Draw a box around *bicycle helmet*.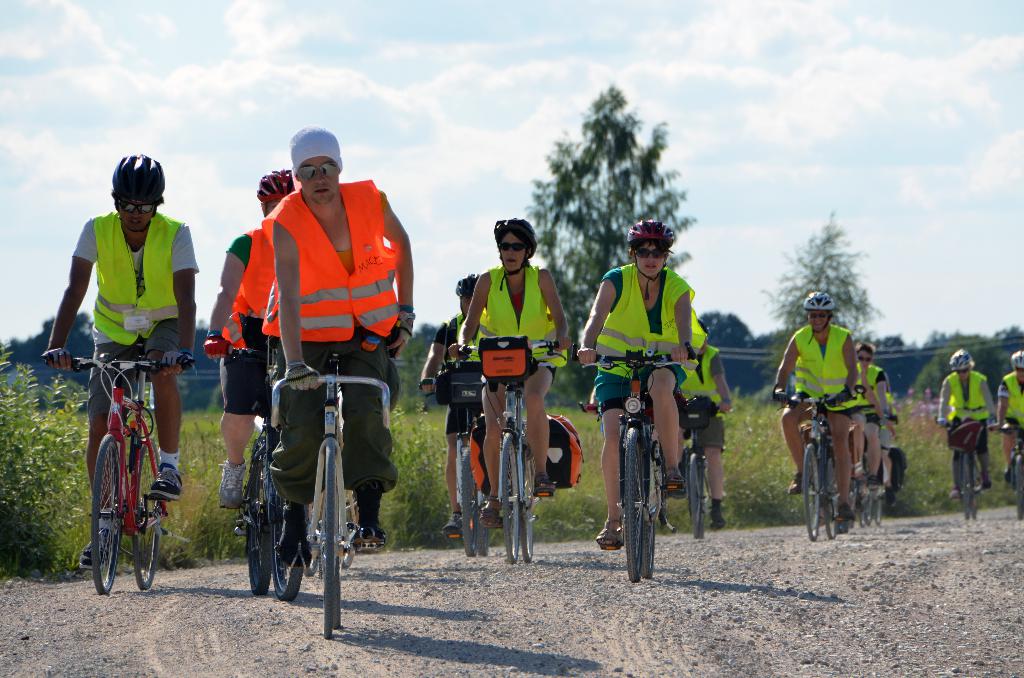
255/170/292/200.
